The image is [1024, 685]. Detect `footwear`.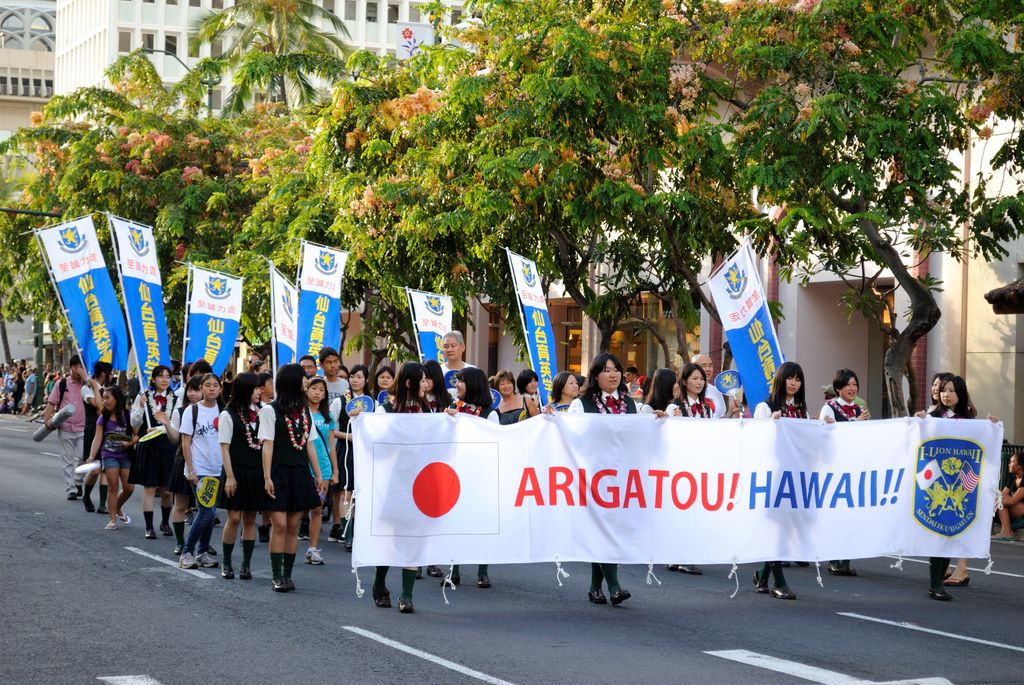
Detection: bbox(184, 511, 196, 526).
